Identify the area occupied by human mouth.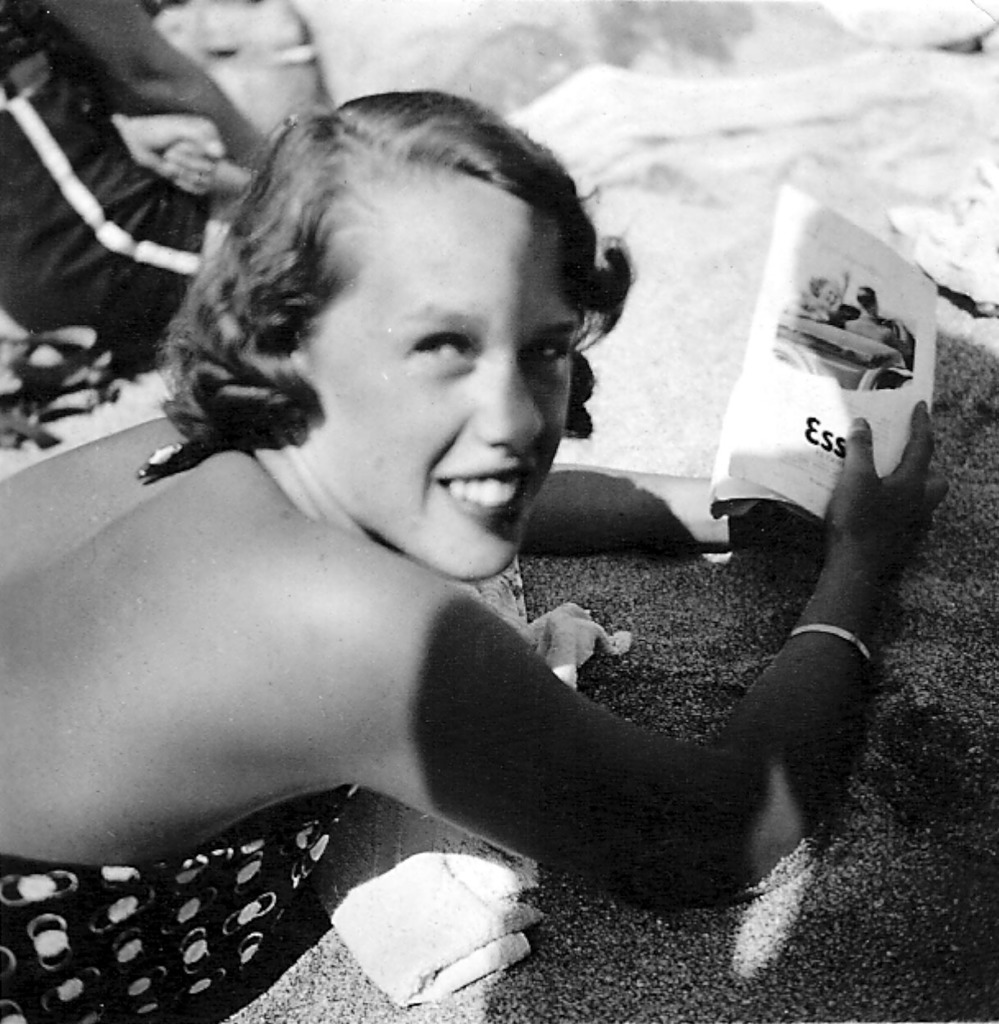
Area: bbox(436, 458, 537, 519).
